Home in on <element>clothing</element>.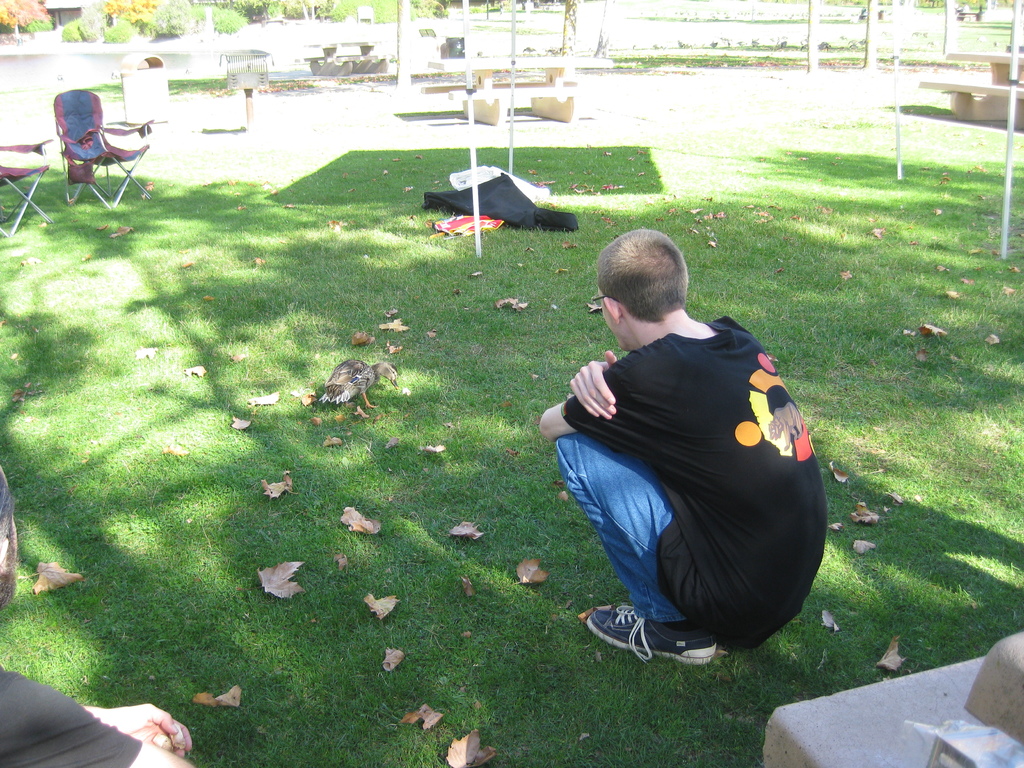
Homed in at crop(545, 274, 822, 657).
